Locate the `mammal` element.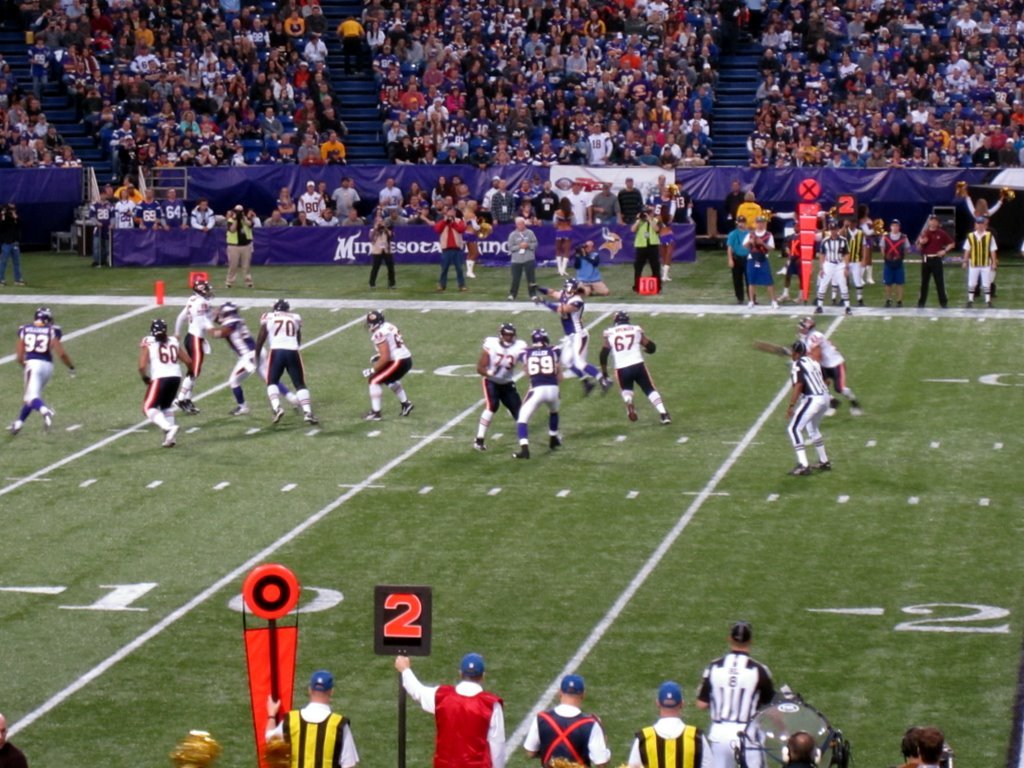
Element bbox: <box>575,244,606,296</box>.
